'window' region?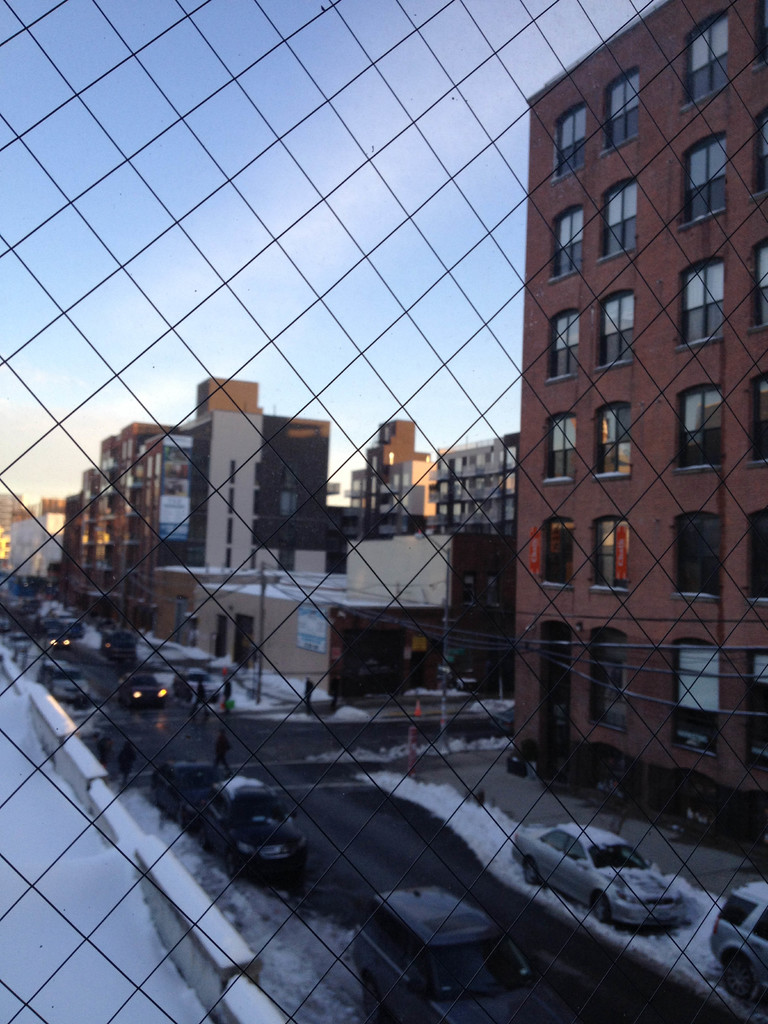
<bbox>747, 518, 767, 605</bbox>
